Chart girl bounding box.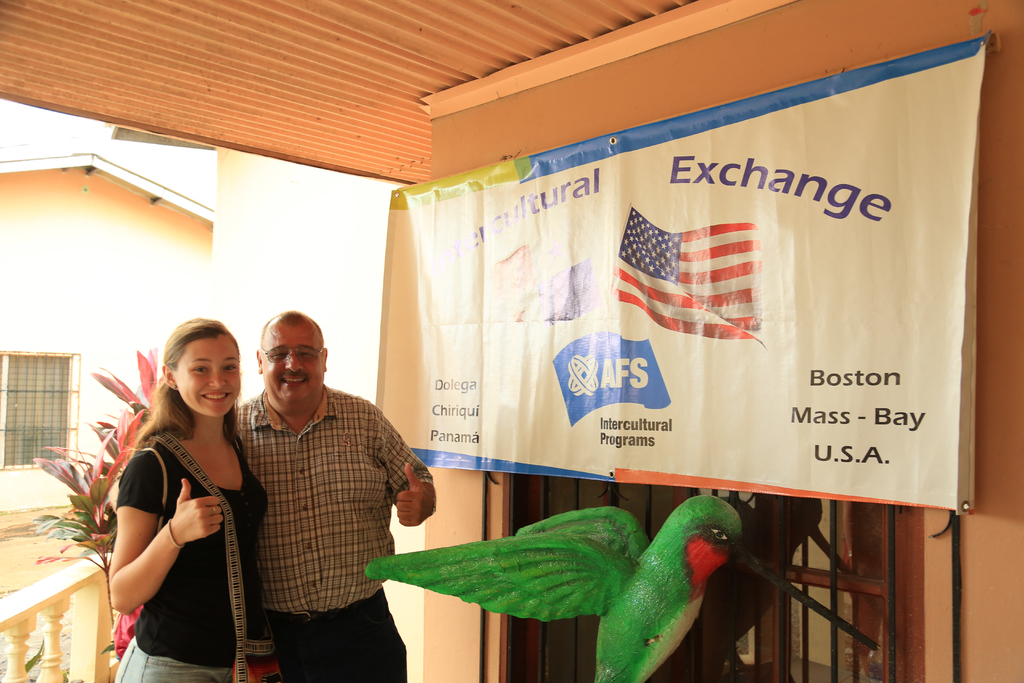
Charted: 106 318 272 682.
